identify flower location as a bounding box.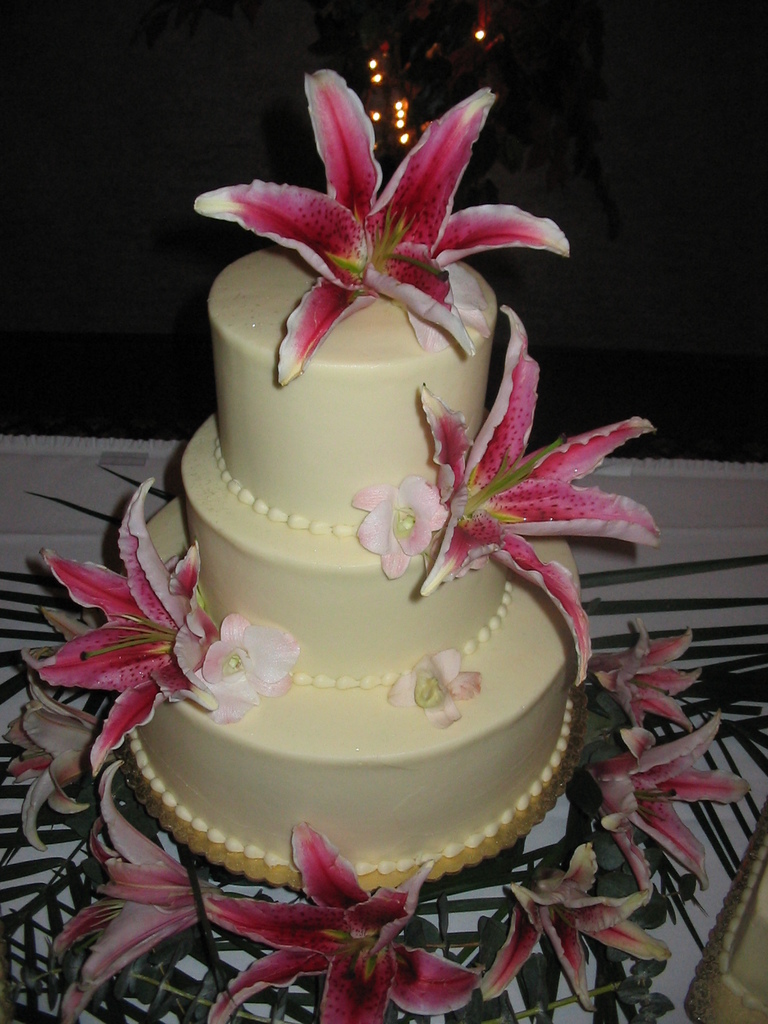
597 712 735 878.
